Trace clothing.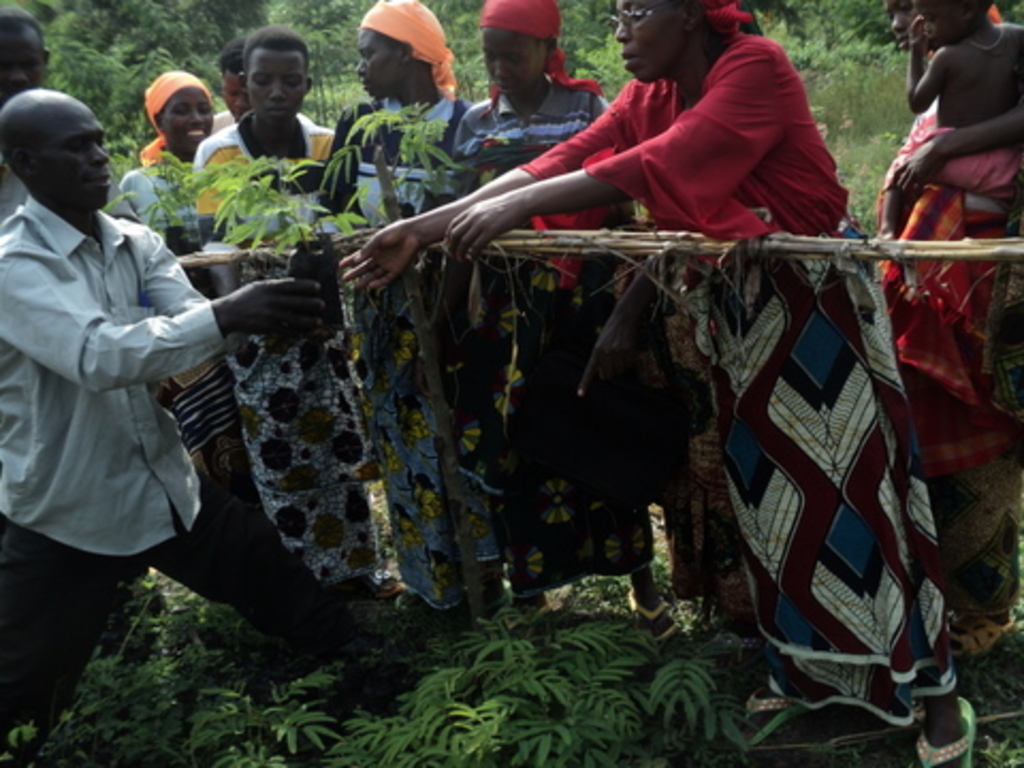
Traced to pyautogui.locateOnScreen(9, 196, 375, 751).
